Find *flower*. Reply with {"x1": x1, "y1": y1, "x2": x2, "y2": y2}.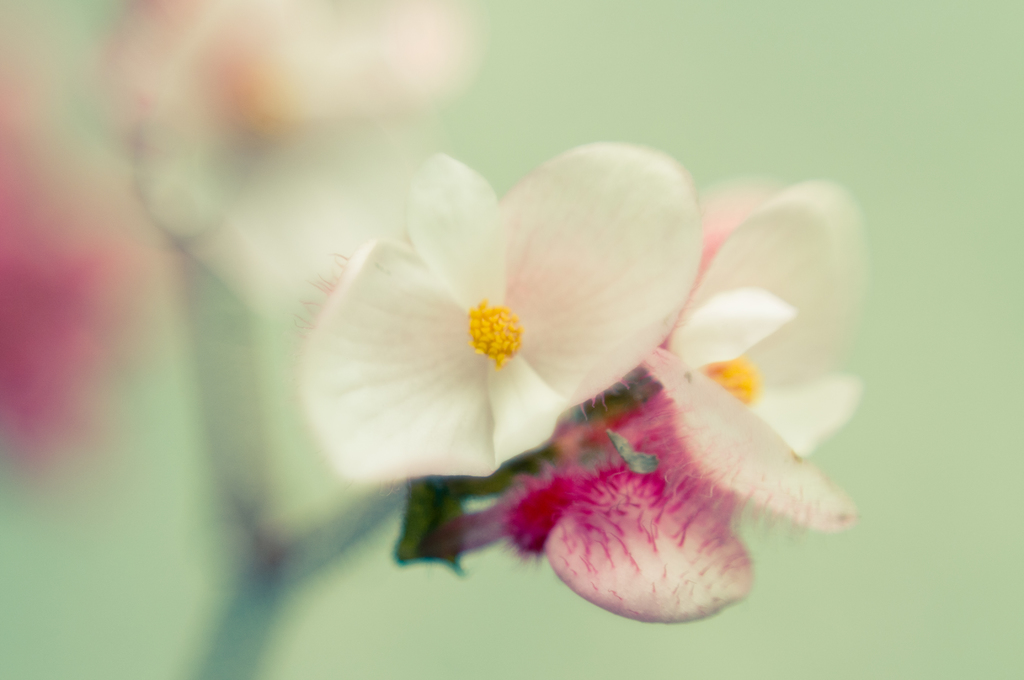
{"x1": 423, "y1": 345, "x2": 867, "y2": 625}.
